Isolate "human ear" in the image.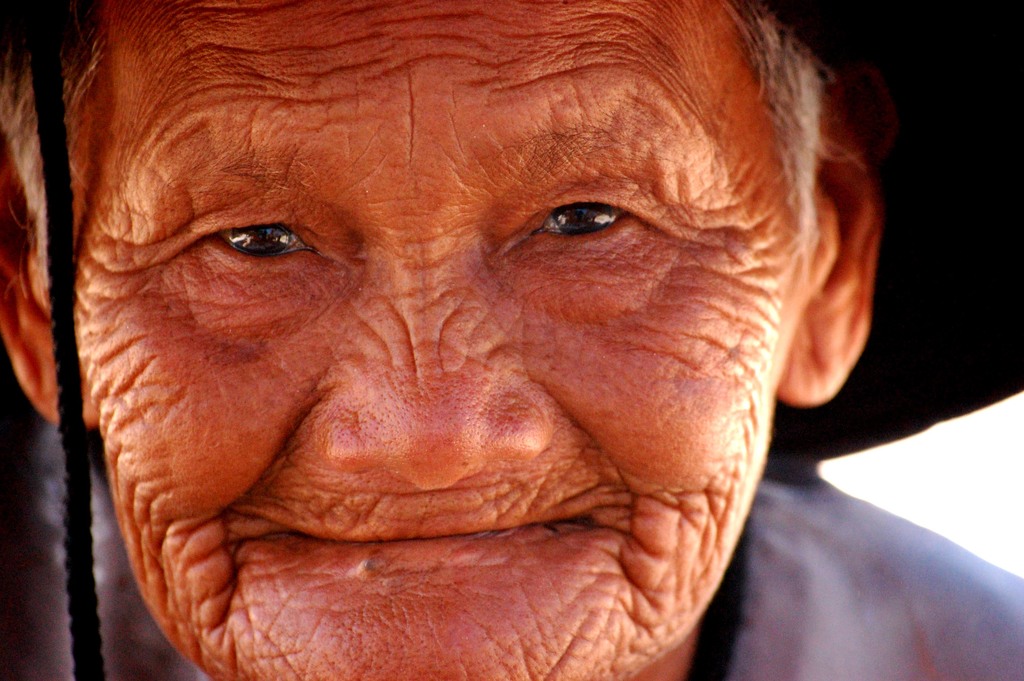
Isolated region: <region>0, 119, 95, 429</region>.
